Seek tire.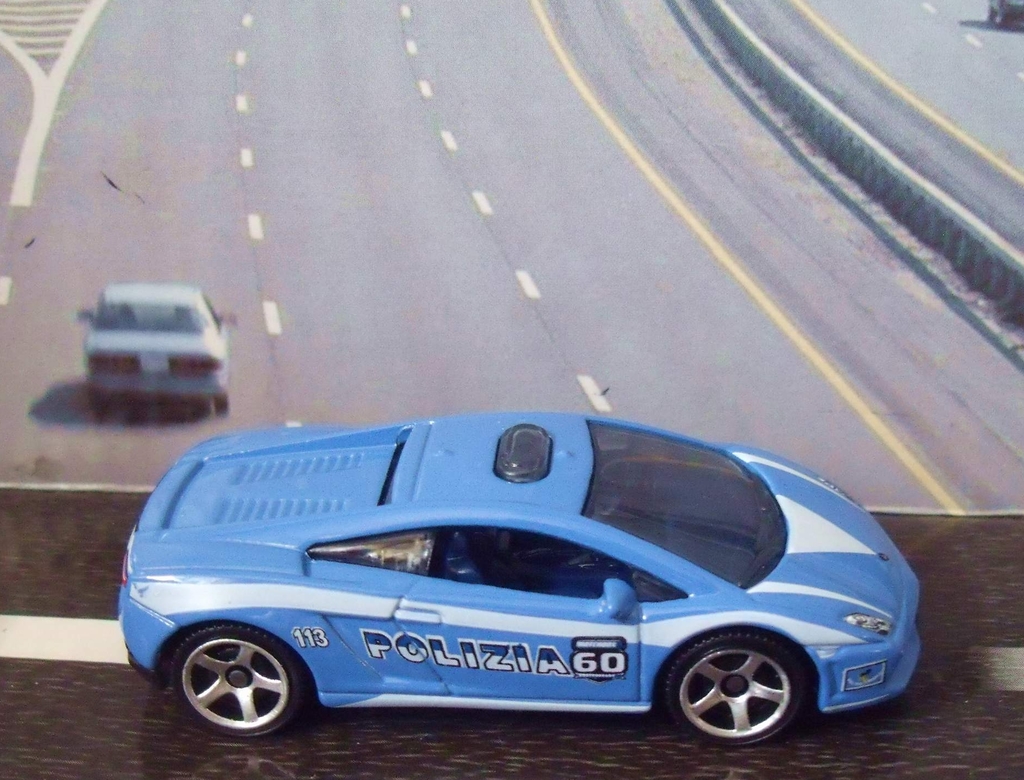
[left=657, top=630, right=820, bottom=747].
